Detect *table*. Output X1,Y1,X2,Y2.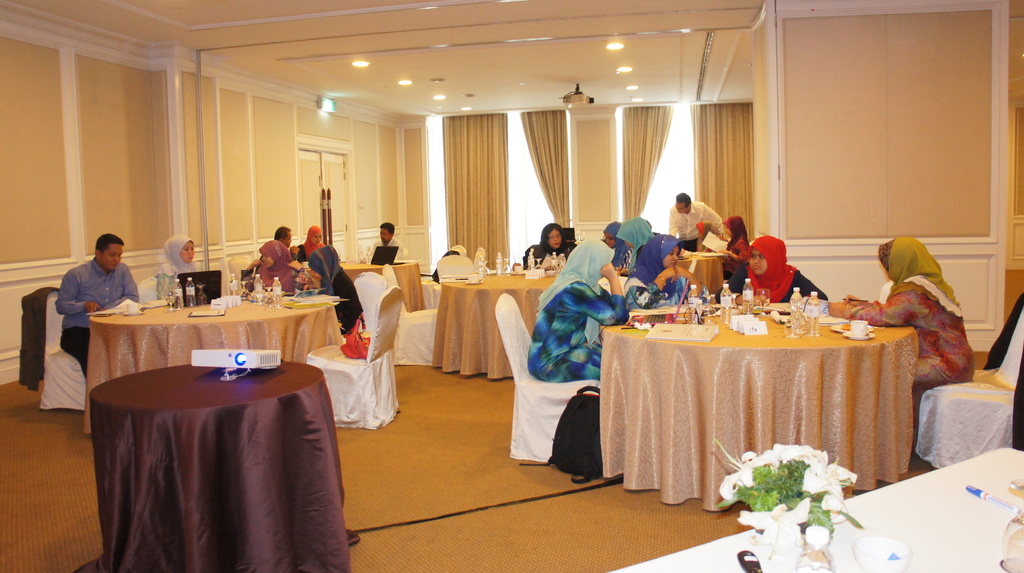
590,293,914,520.
